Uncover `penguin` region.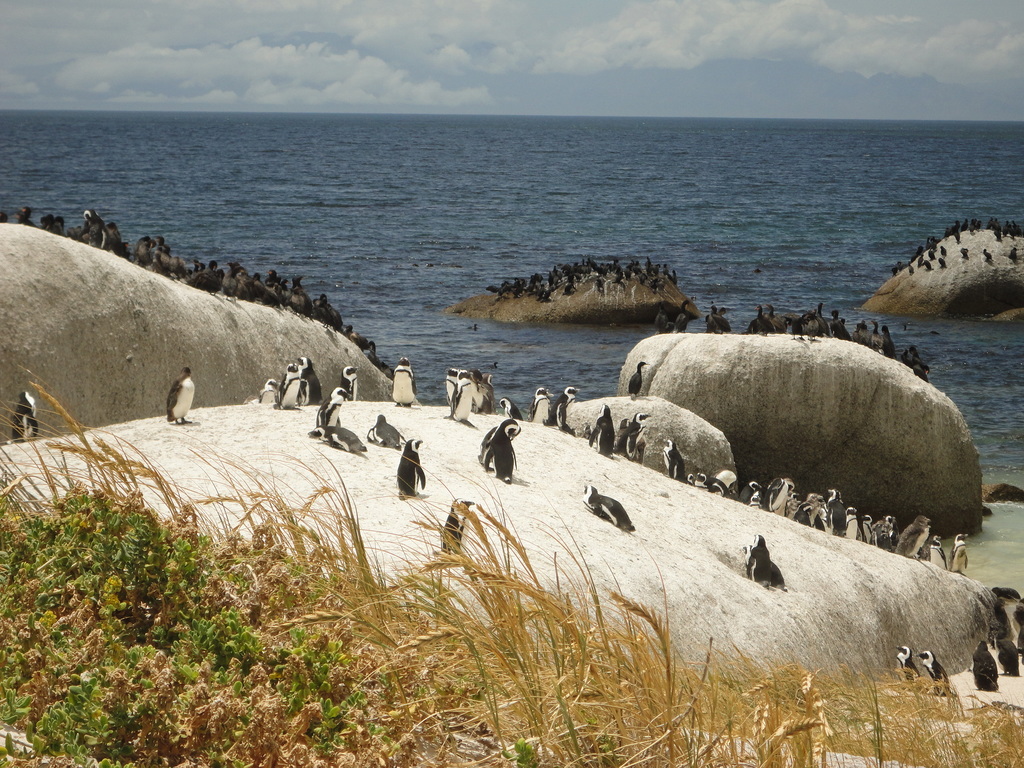
Uncovered: (392,438,426,499).
